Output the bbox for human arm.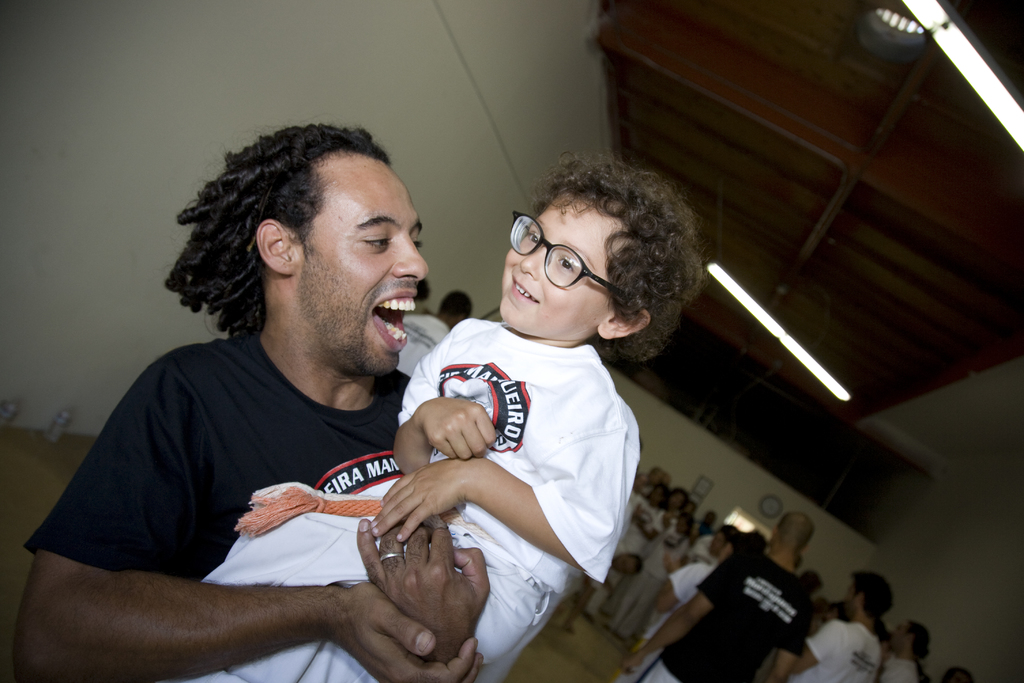
x1=757, y1=597, x2=815, y2=682.
